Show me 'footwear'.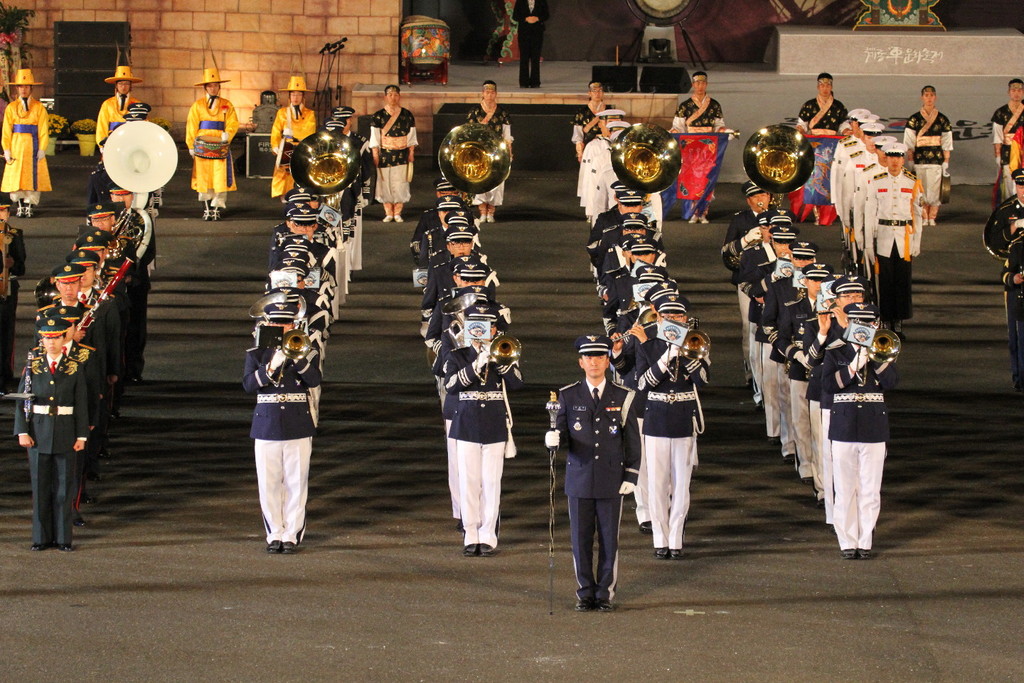
'footwear' is here: bbox=[696, 210, 712, 224].
